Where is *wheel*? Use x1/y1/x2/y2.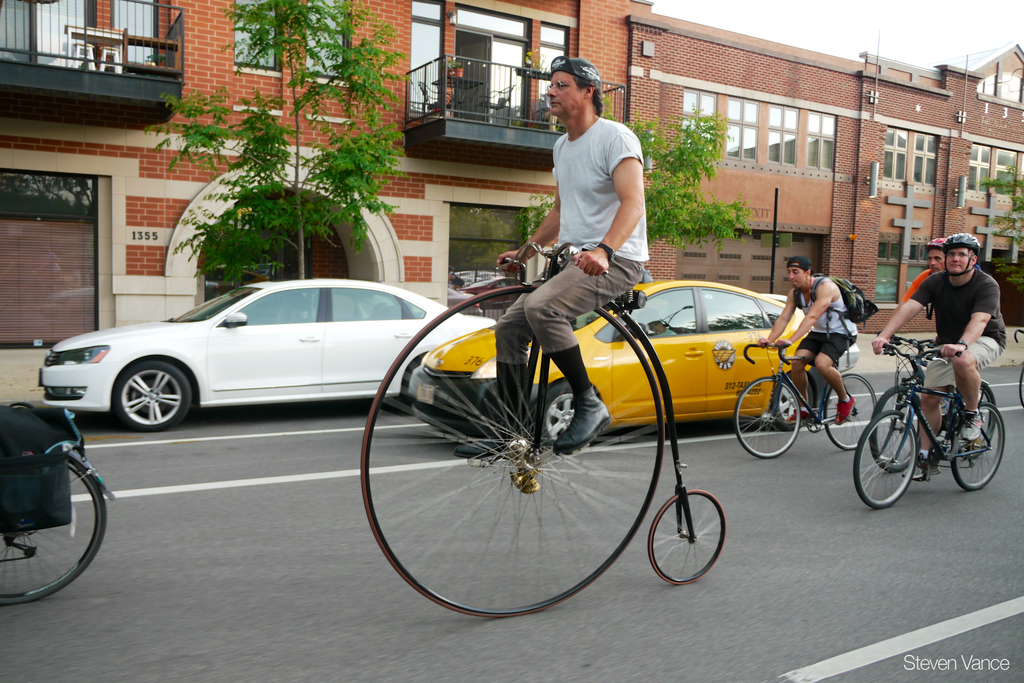
769/365/808/416.
